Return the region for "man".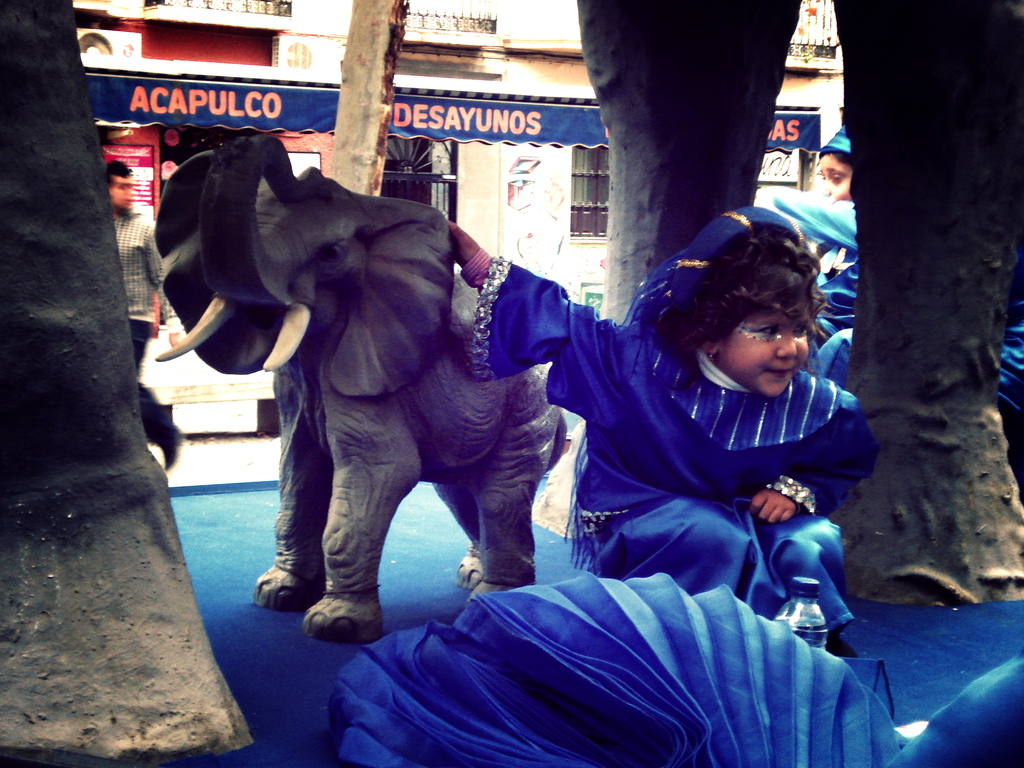
<bbox>108, 158, 175, 474</bbox>.
